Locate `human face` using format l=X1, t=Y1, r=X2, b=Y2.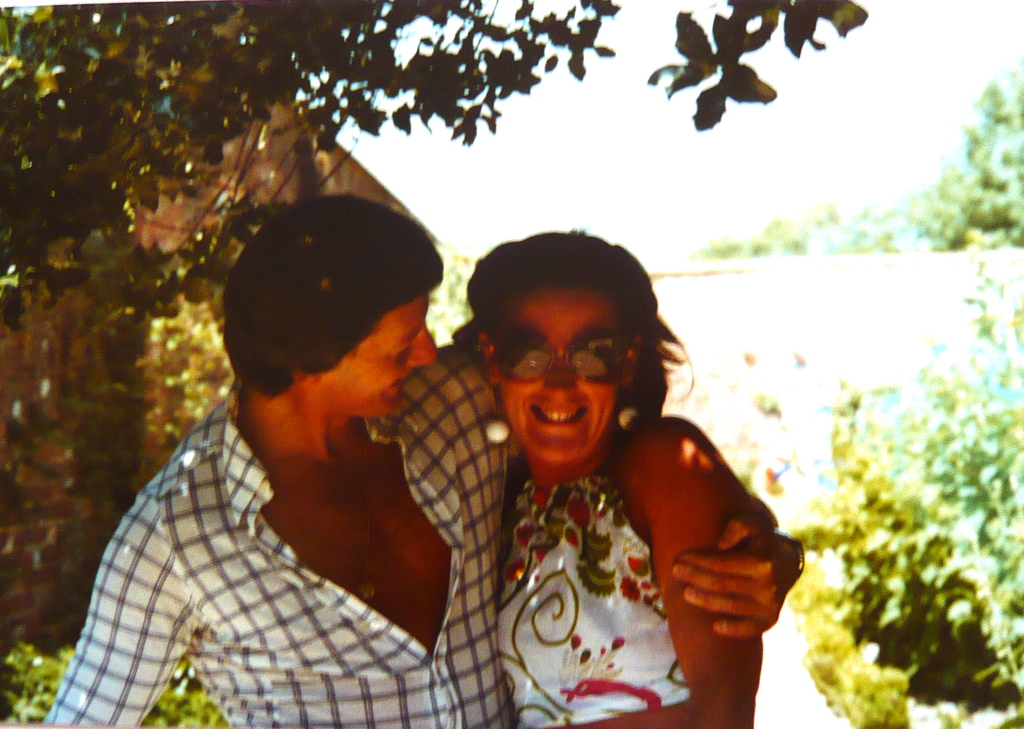
l=495, t=285, r=616, b=470.
